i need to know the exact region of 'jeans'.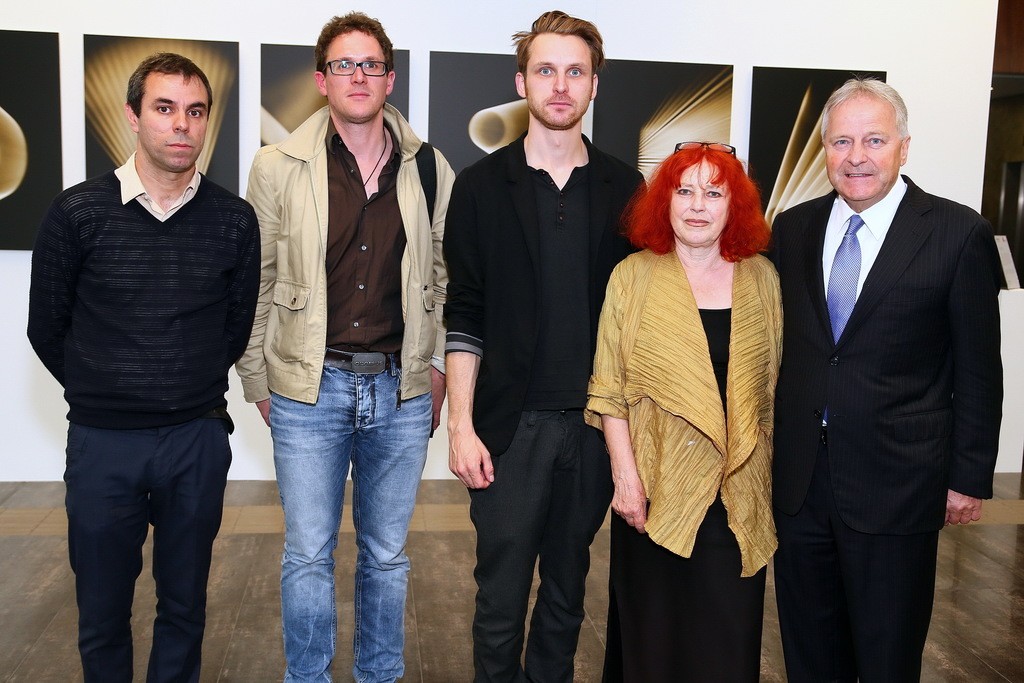
Region: [63, 410, 237, 682].
